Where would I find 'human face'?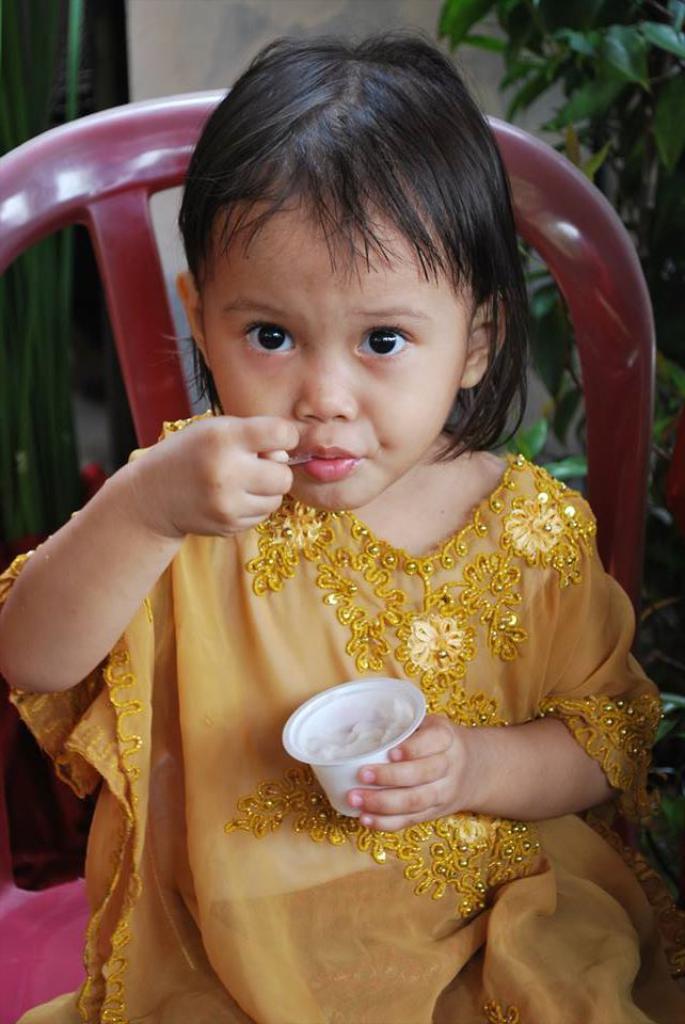
At left=206, top=222, right=467, bottom=510.
